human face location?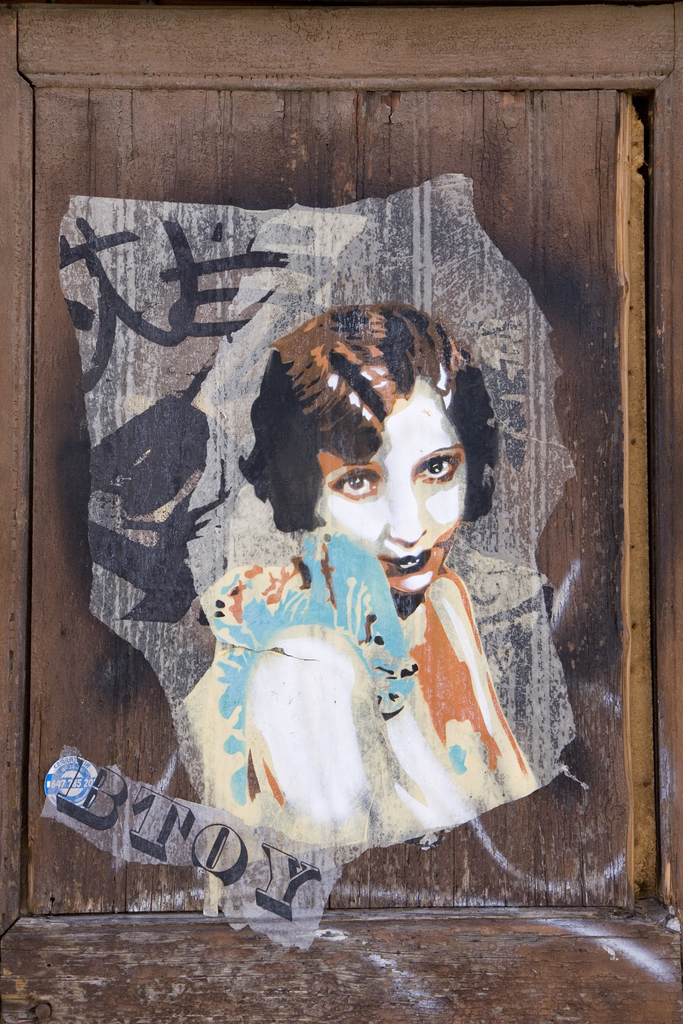
detection(298, 378, 466, 595)
